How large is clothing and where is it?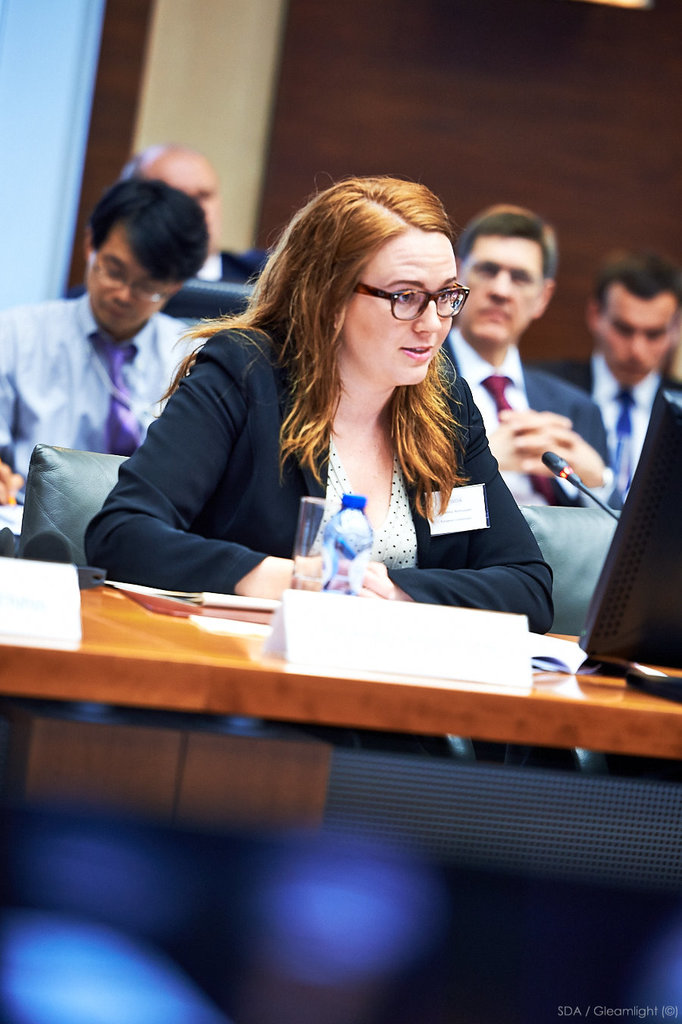
Bounding box: left=535, top=347, right=681, bottom=482.
